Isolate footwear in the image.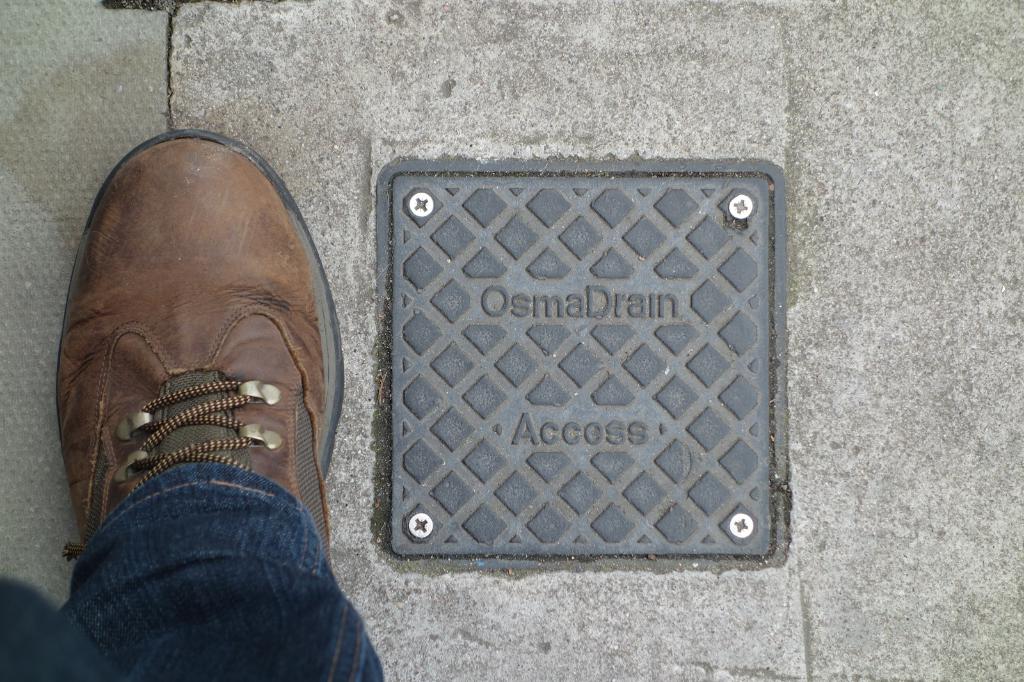
Isolated region: detection(68, 141, 344, 541).
